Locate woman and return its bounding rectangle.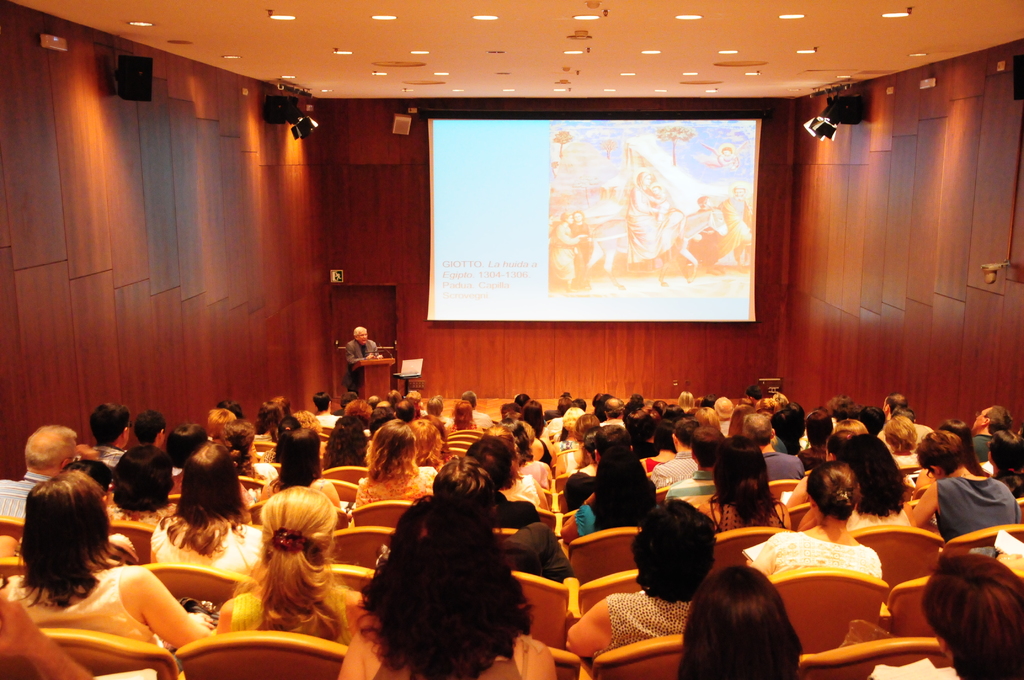
Rect(736, 460, 881, 593).
